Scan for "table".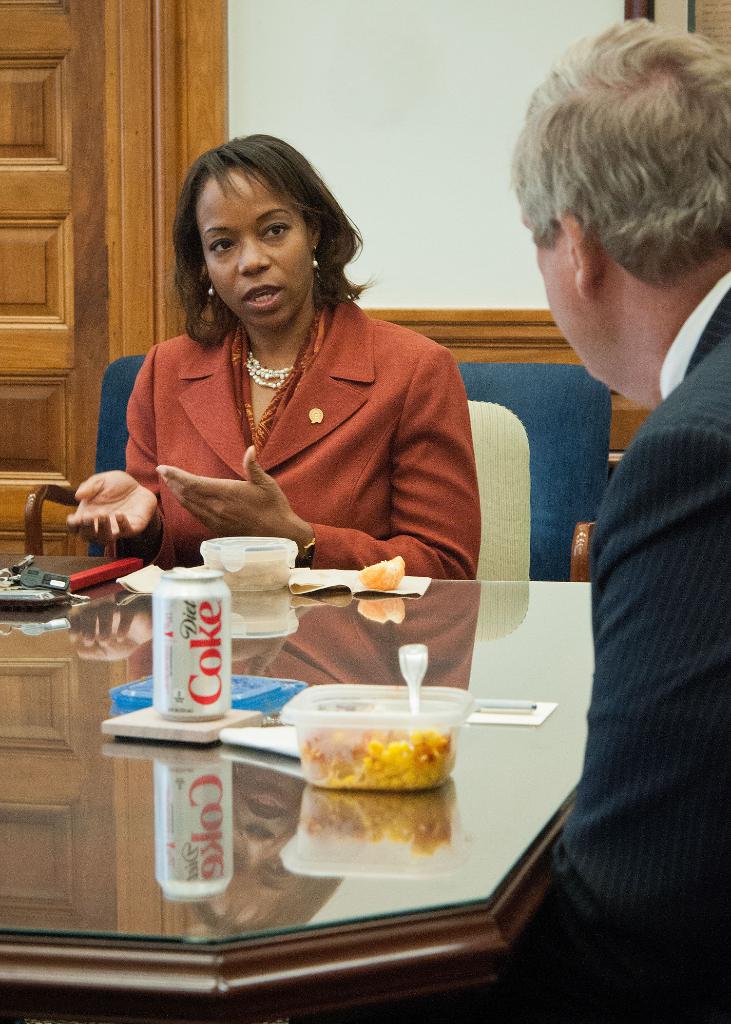
Scan result: bbox=[0, 556, 598, 1023].
